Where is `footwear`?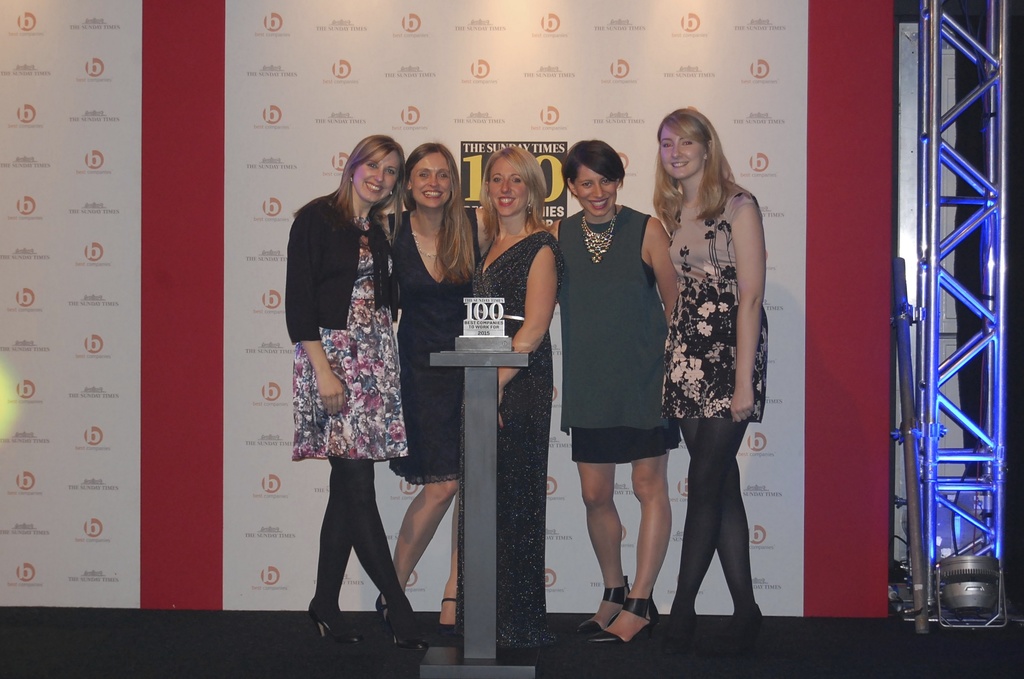
{"left": 596, "top": 591, "right": 666, "bottom": 649}.
